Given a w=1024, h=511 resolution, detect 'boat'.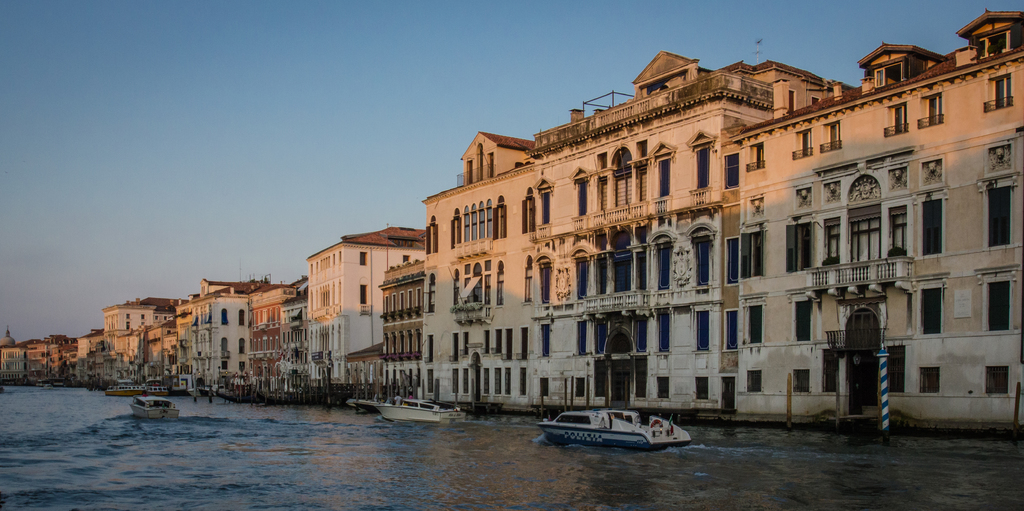
box=[373, 394, 466, 427].
